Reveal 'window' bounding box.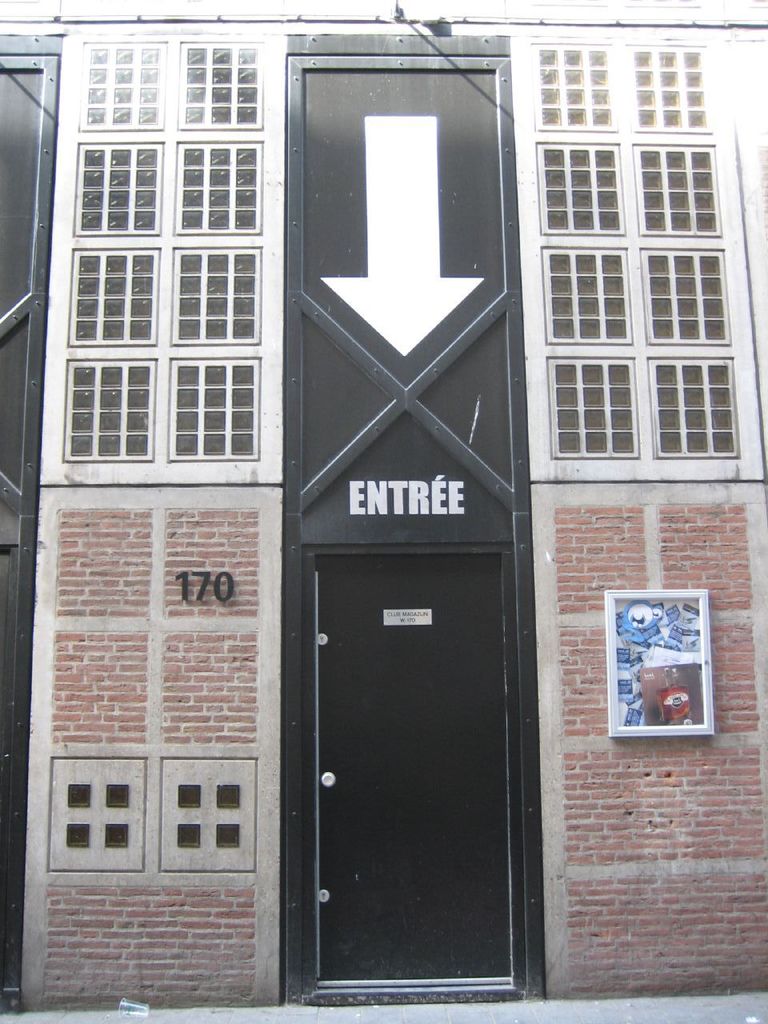
Revealed: (638, 354, 765, 465).
